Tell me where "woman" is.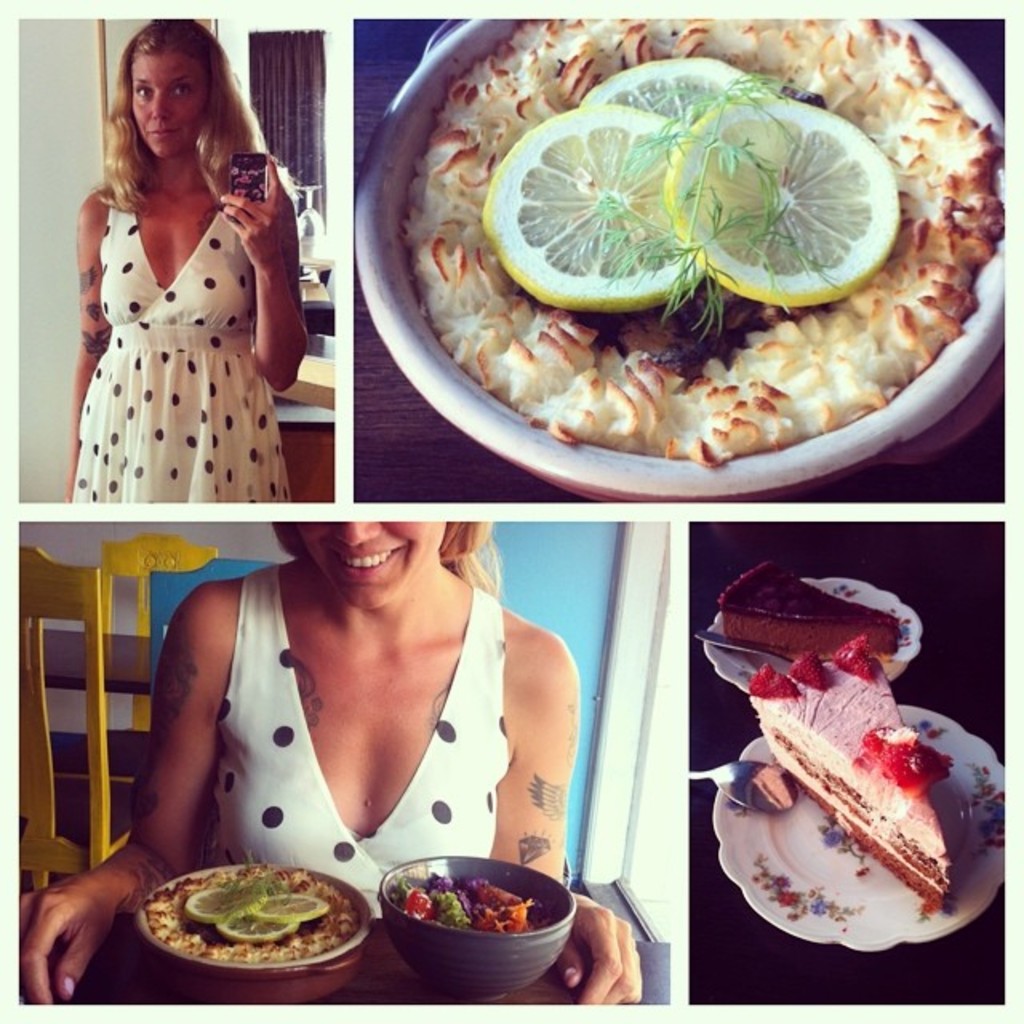
"woman" is at left=30, top=43, right=318, bottom=574.
